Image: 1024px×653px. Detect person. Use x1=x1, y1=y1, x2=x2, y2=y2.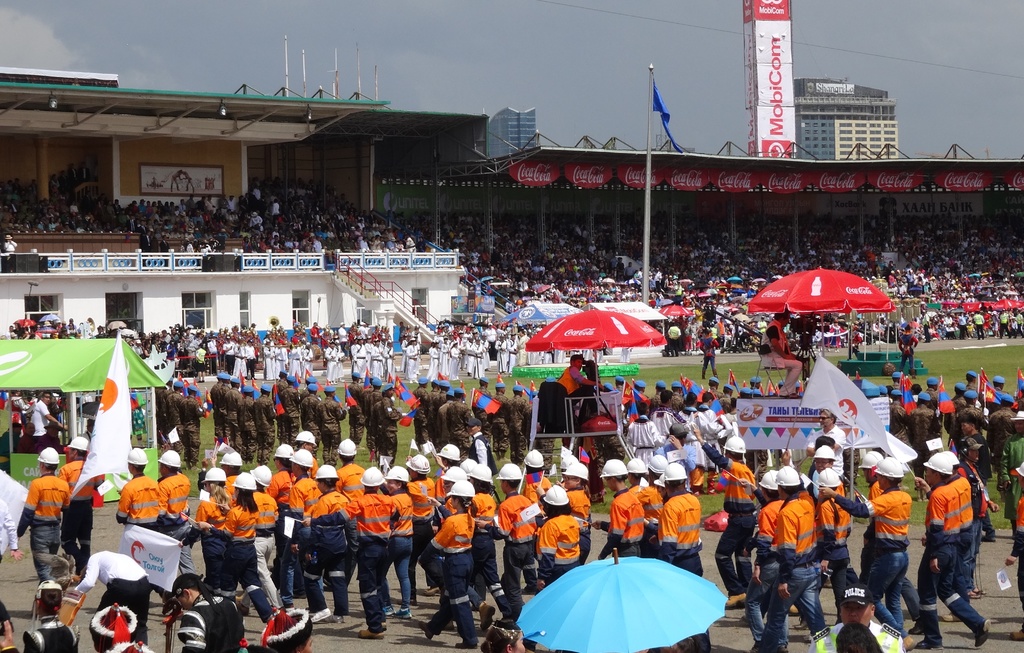
x1=89, y1=601, x2=148, y2=652.
